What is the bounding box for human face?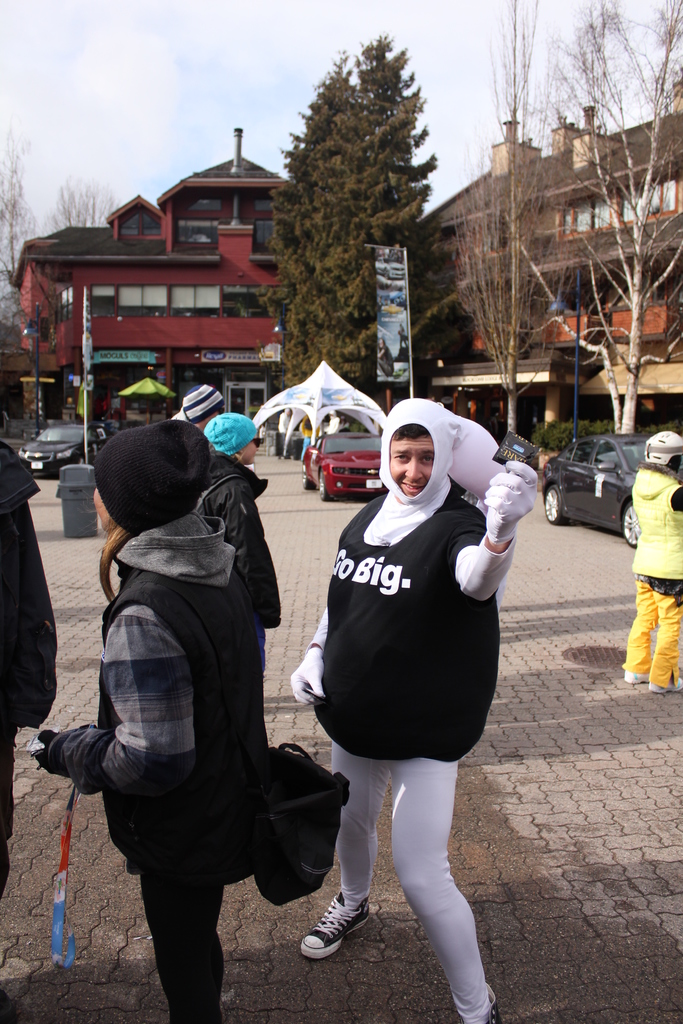
<box>384,438,436,499</box>.
